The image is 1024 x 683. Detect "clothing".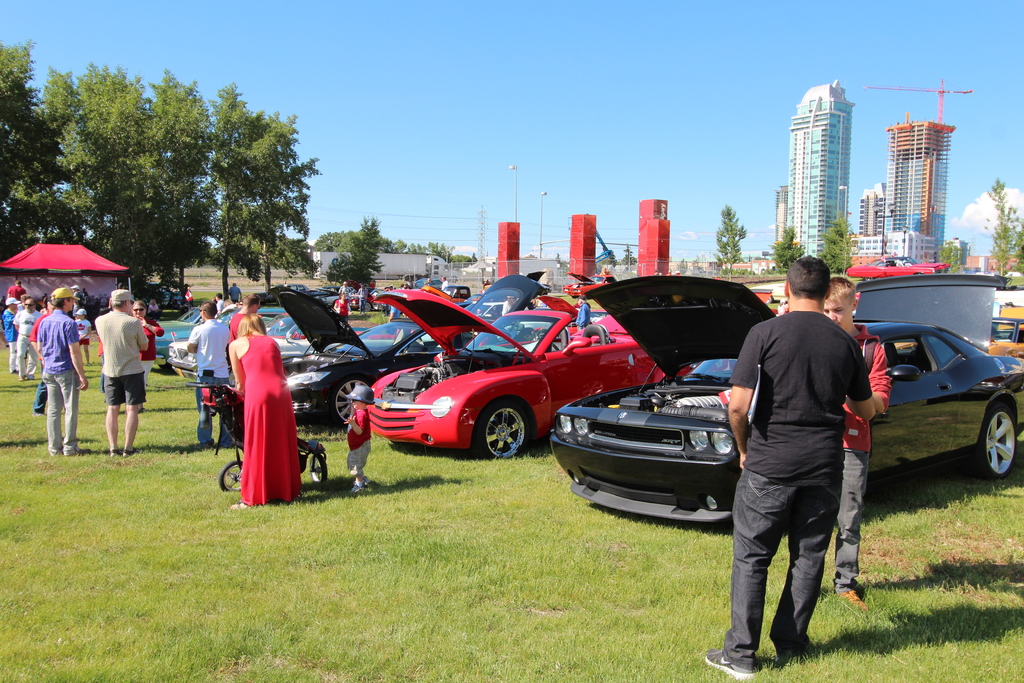
Detection: (x1=836, y1=443, x2=872, y2=587).
